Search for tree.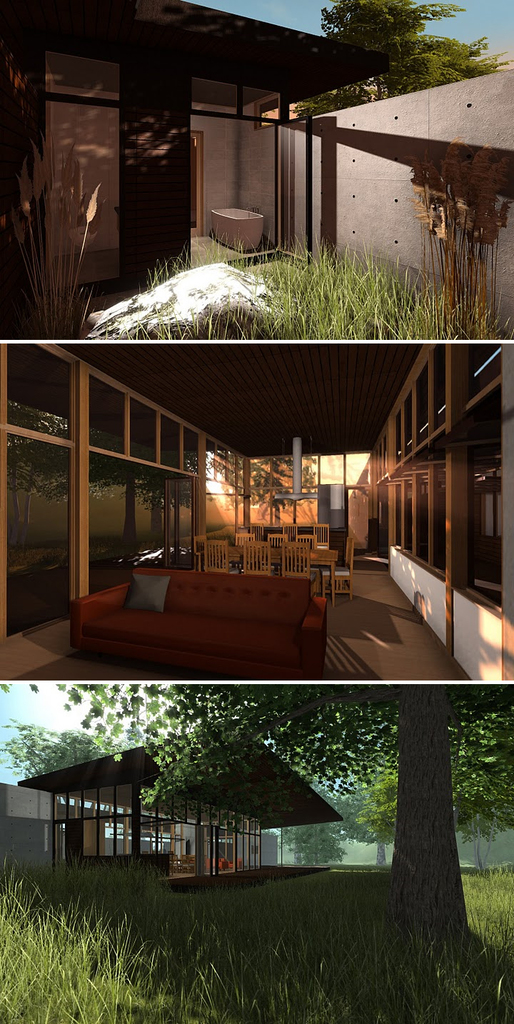
Found at 201/456/326/519.
